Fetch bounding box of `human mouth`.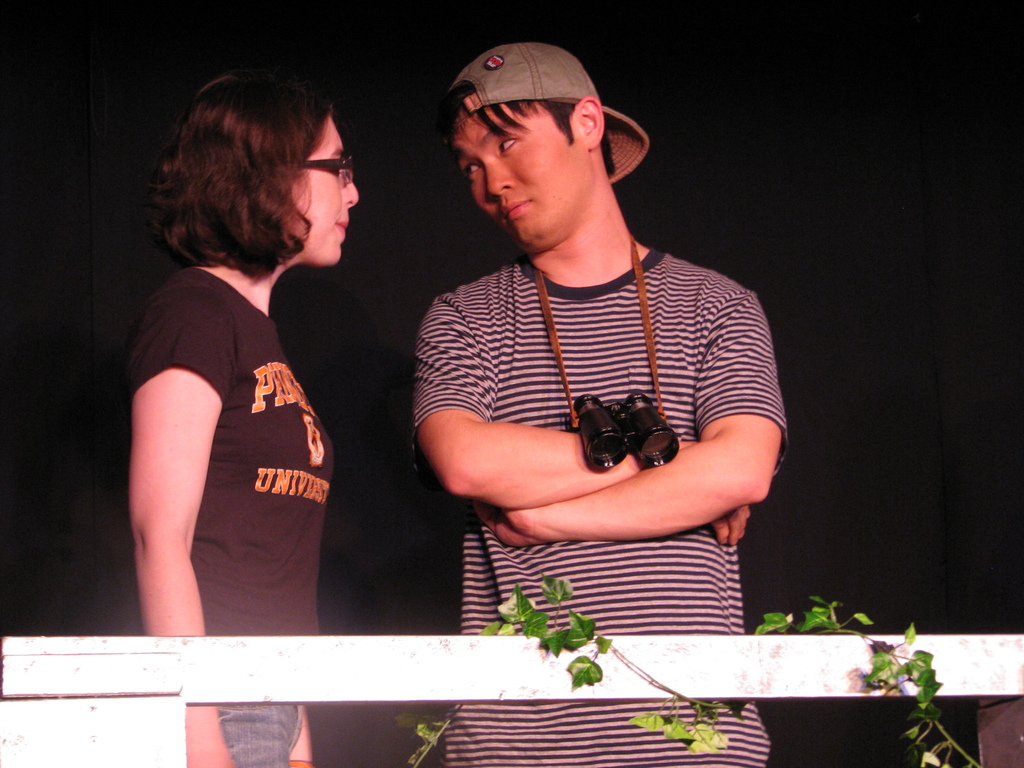
Bbox: bbox(498, 200, 532, 218).
